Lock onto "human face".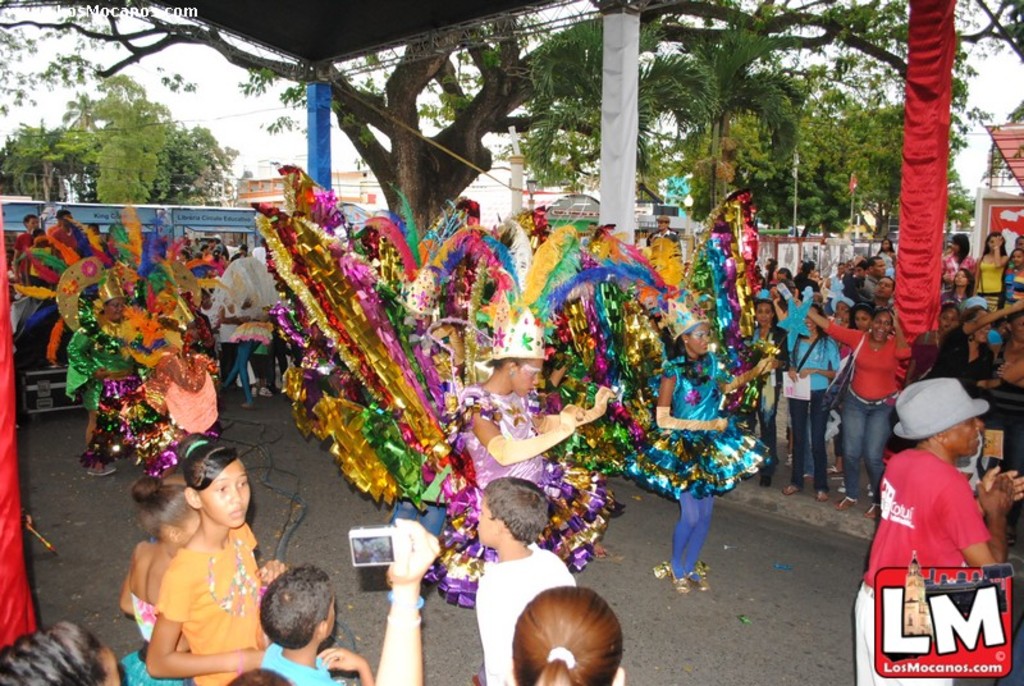
Locked: <bbox>24, 219, 35, 230</bbox>.
